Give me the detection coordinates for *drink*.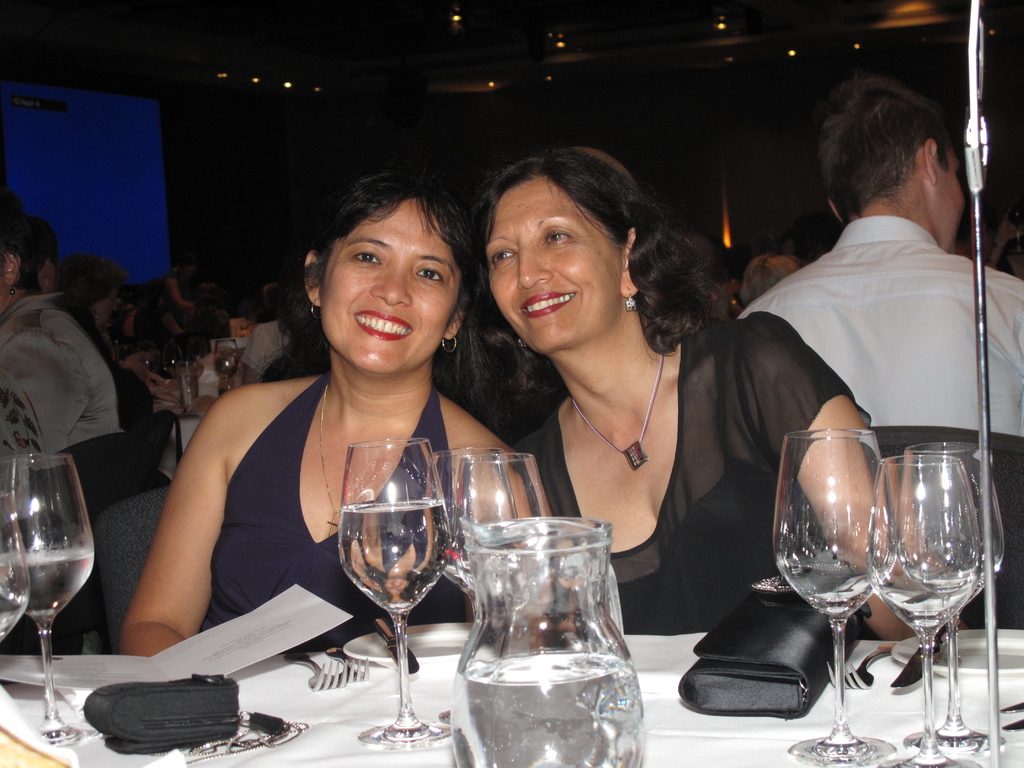
[left=337, top=502, right=452, bottom=616].
